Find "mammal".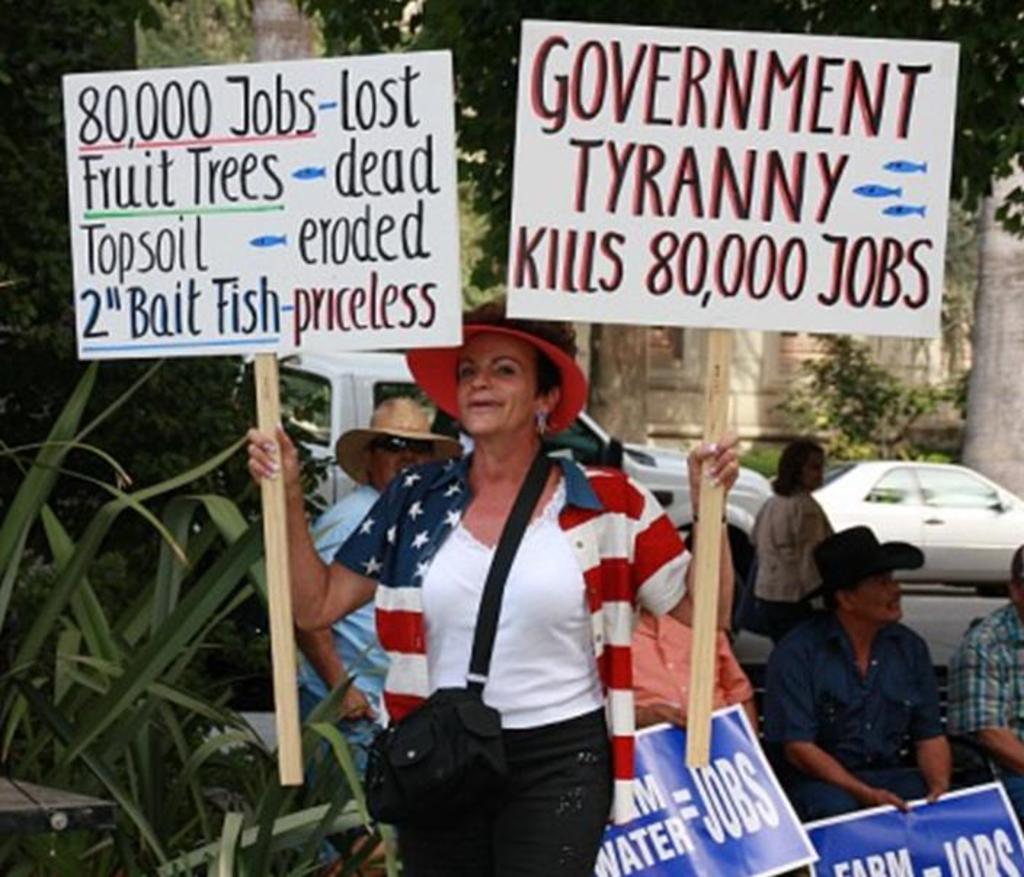
295, 391, 454, 778.
